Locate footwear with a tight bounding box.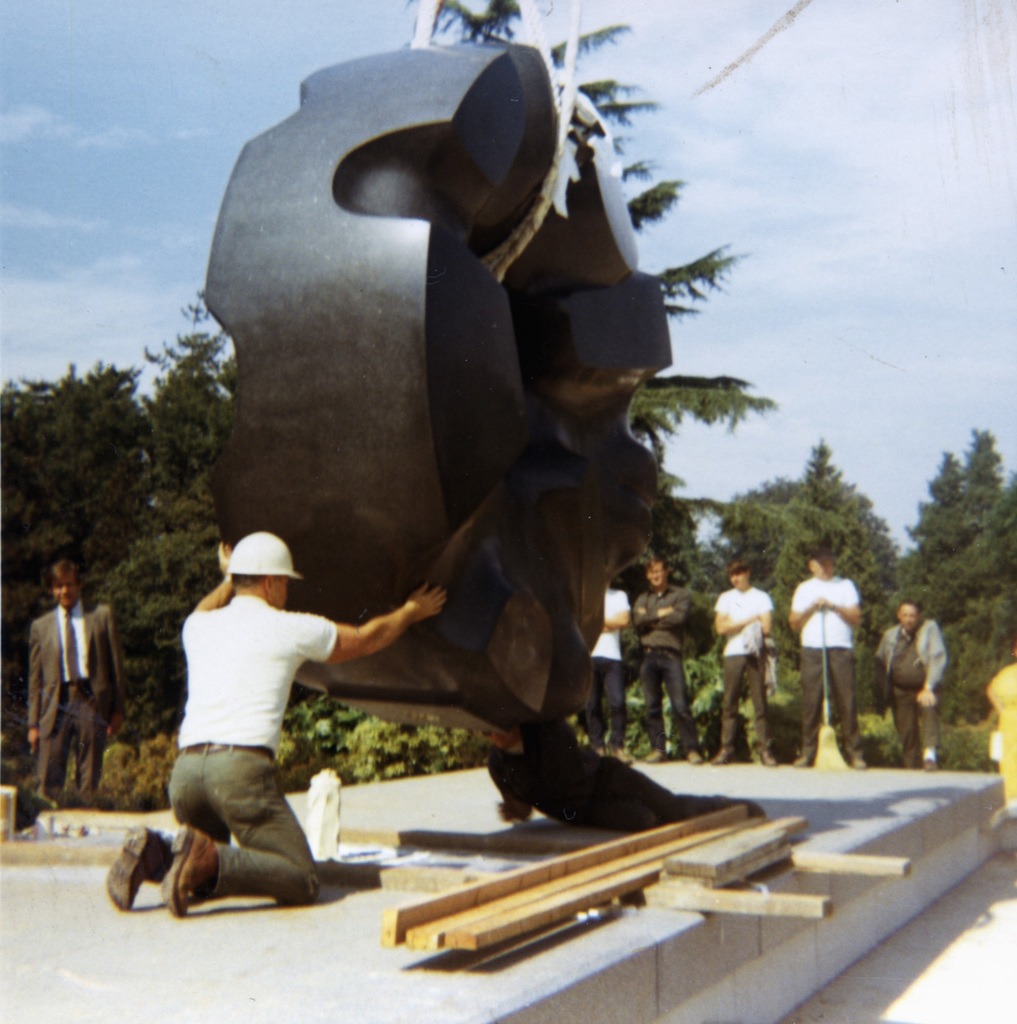
locate(920, 751, 936, 767).
